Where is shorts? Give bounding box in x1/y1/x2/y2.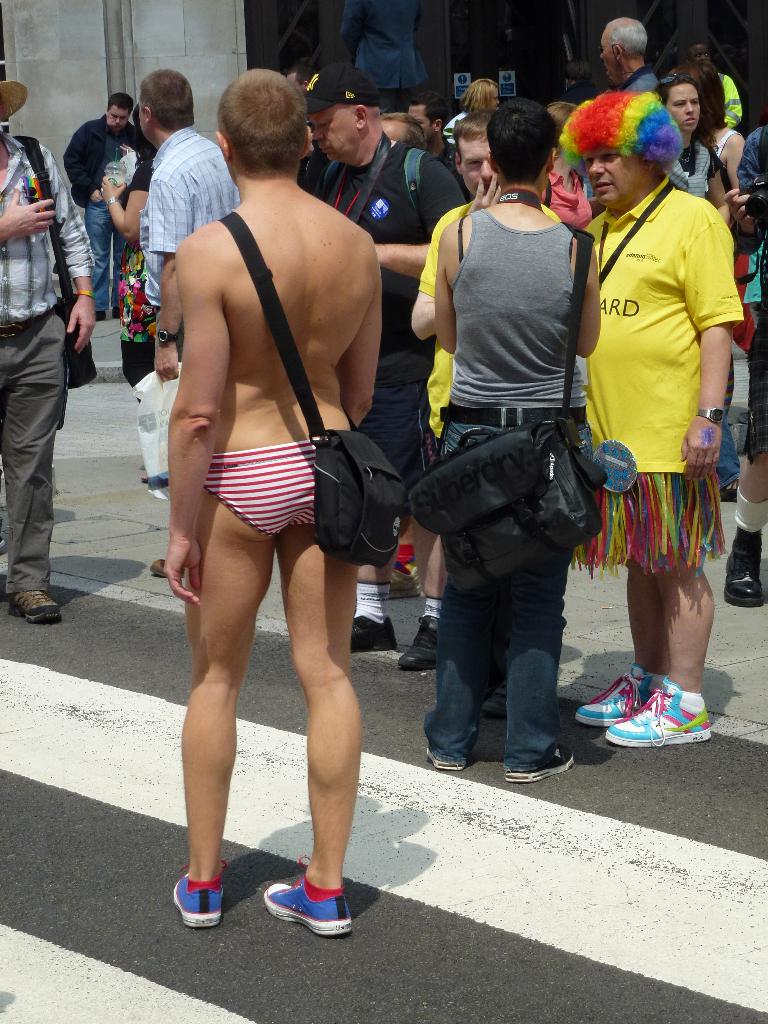
356/377/443/495.
